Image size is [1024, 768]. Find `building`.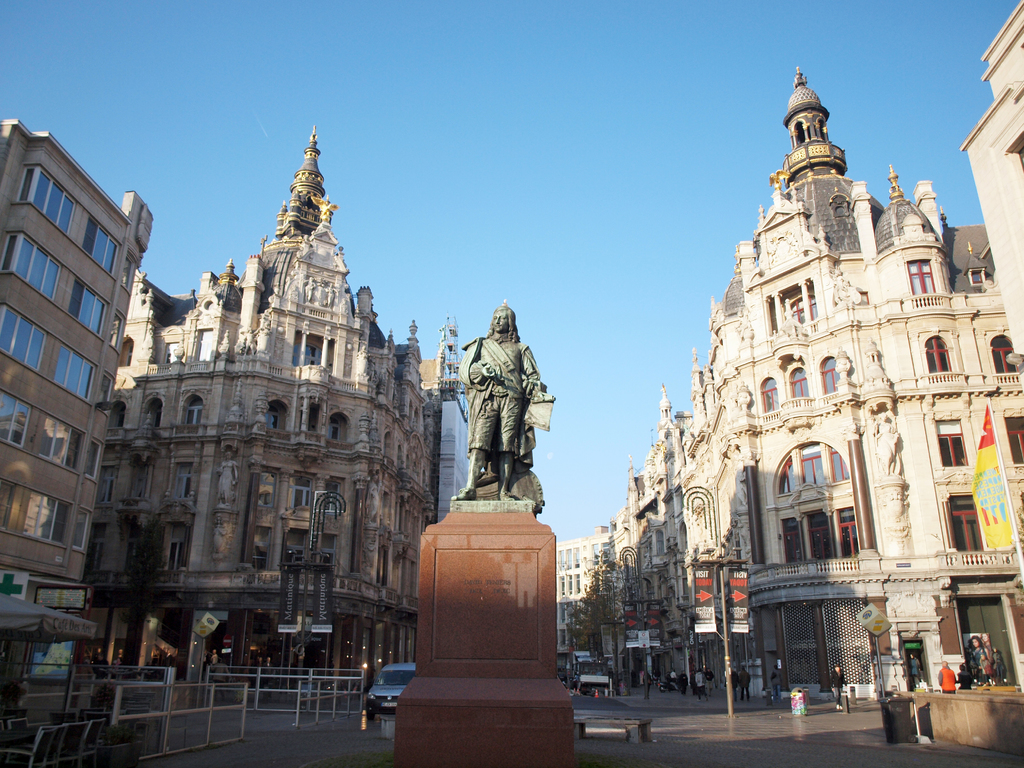
(612, 66, 1021, 720).
